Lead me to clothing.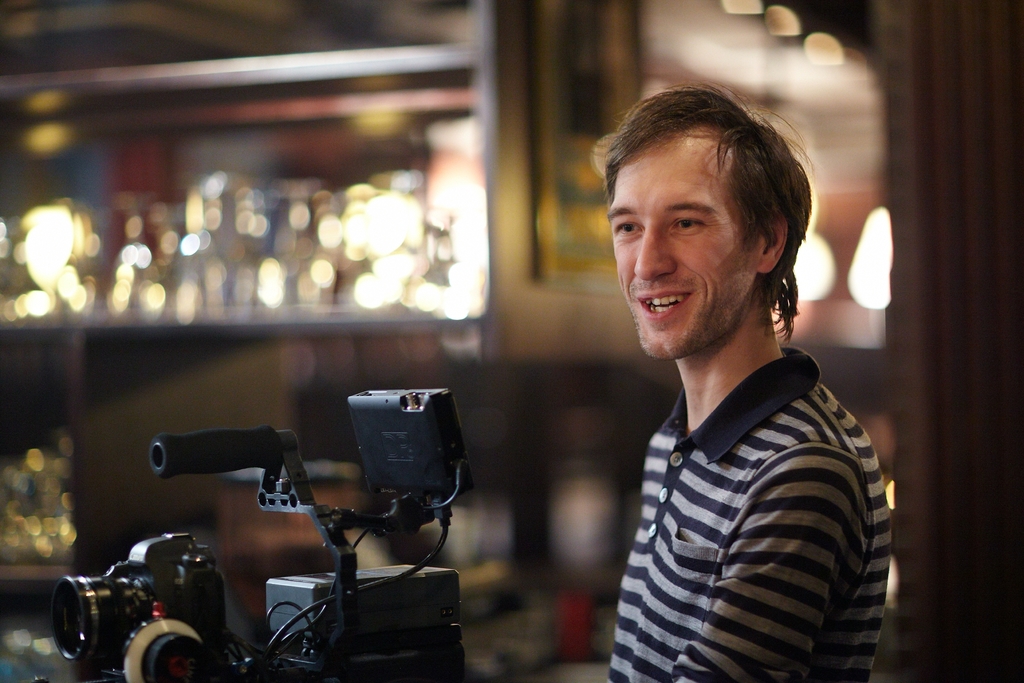
Lead to Rect(602, 346, 886, 682).
